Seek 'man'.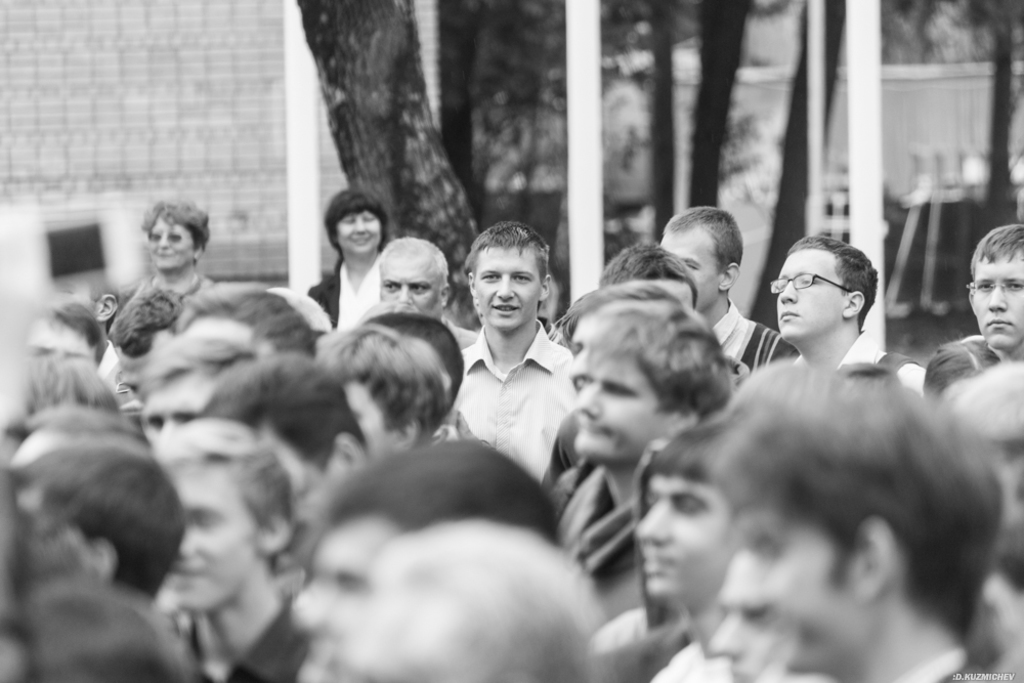
left=639, top=426, right=731, bottom=677.
